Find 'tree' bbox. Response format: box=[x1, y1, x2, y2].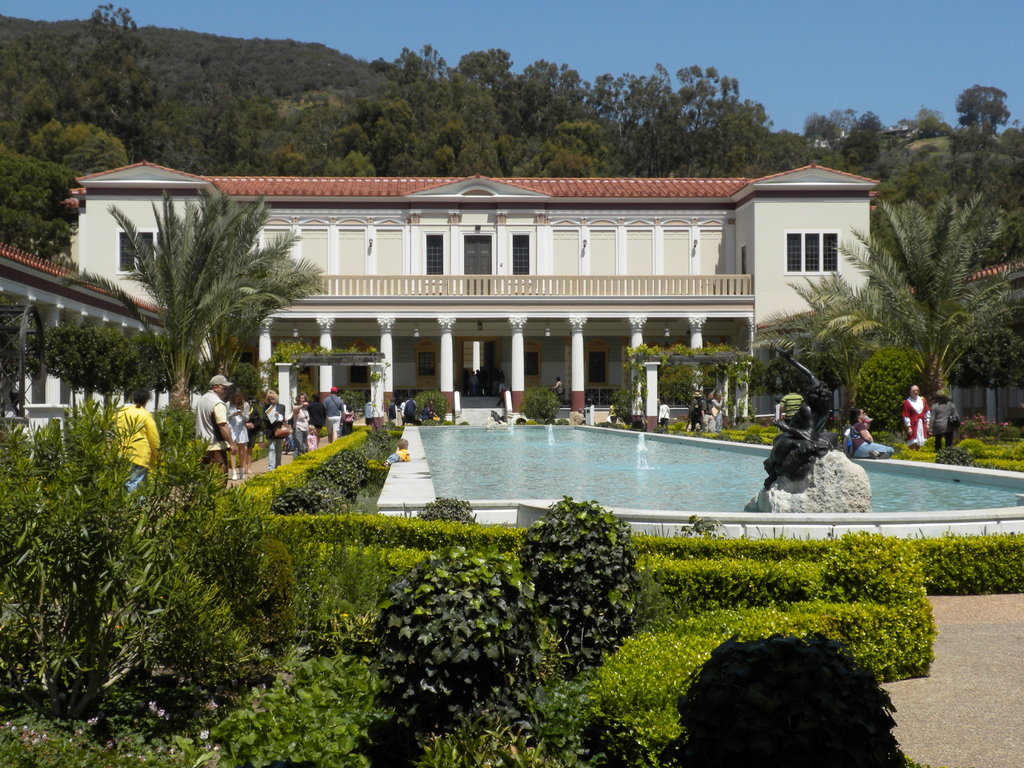
box=[867, 143, 1023, 267].
